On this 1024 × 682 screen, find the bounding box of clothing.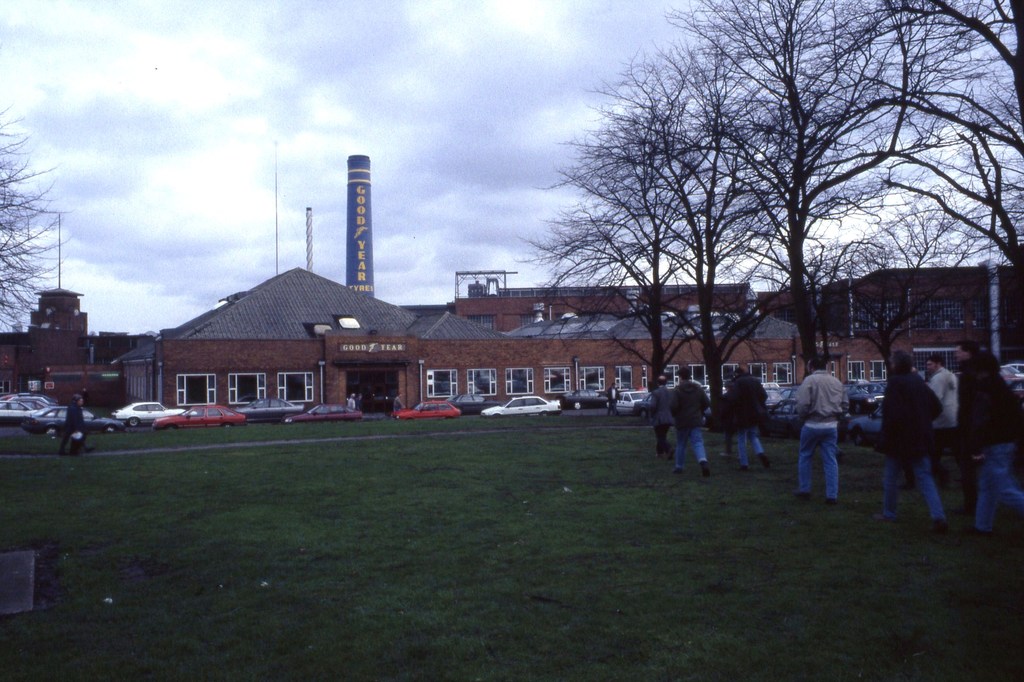
Bounding box: (x1=61, y1=401, x2=84, y2=451).
